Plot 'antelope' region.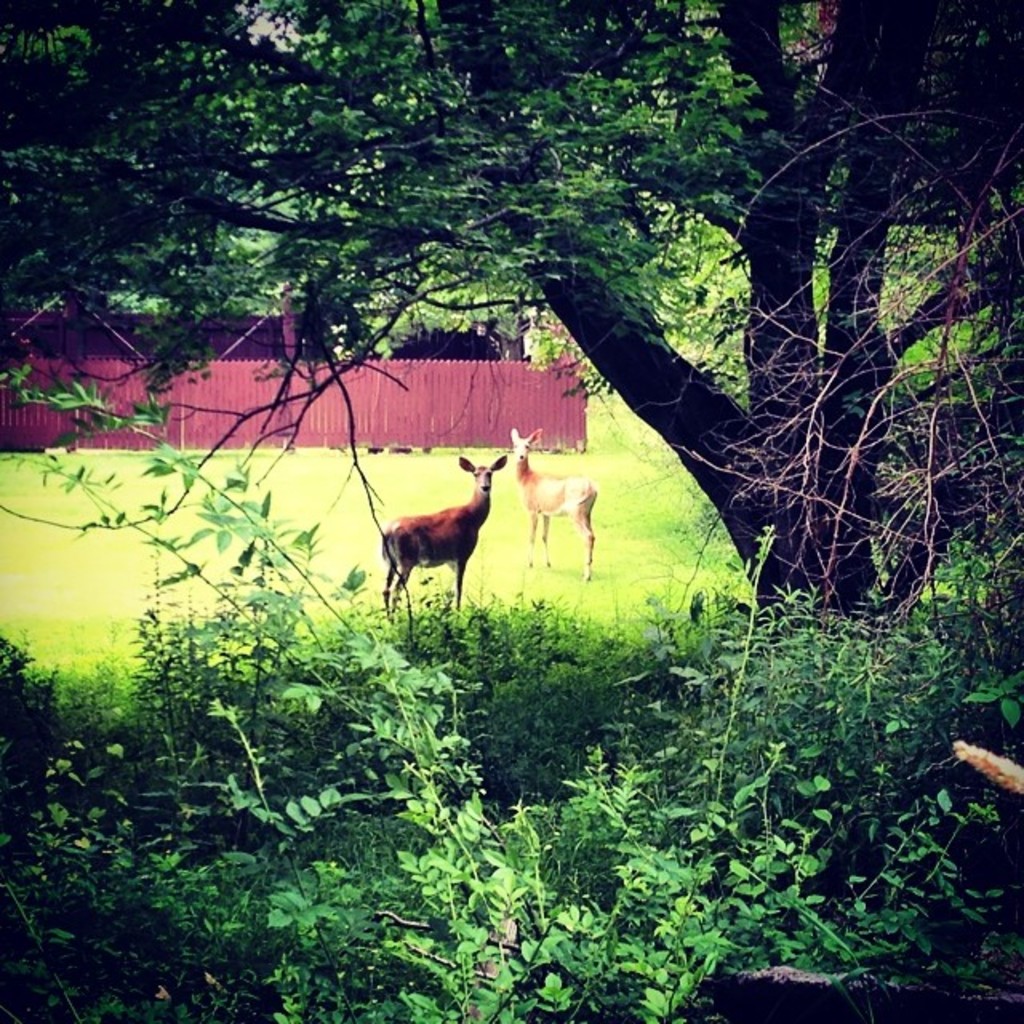
Plotted at l=384, t=454, r=504, b=624.
